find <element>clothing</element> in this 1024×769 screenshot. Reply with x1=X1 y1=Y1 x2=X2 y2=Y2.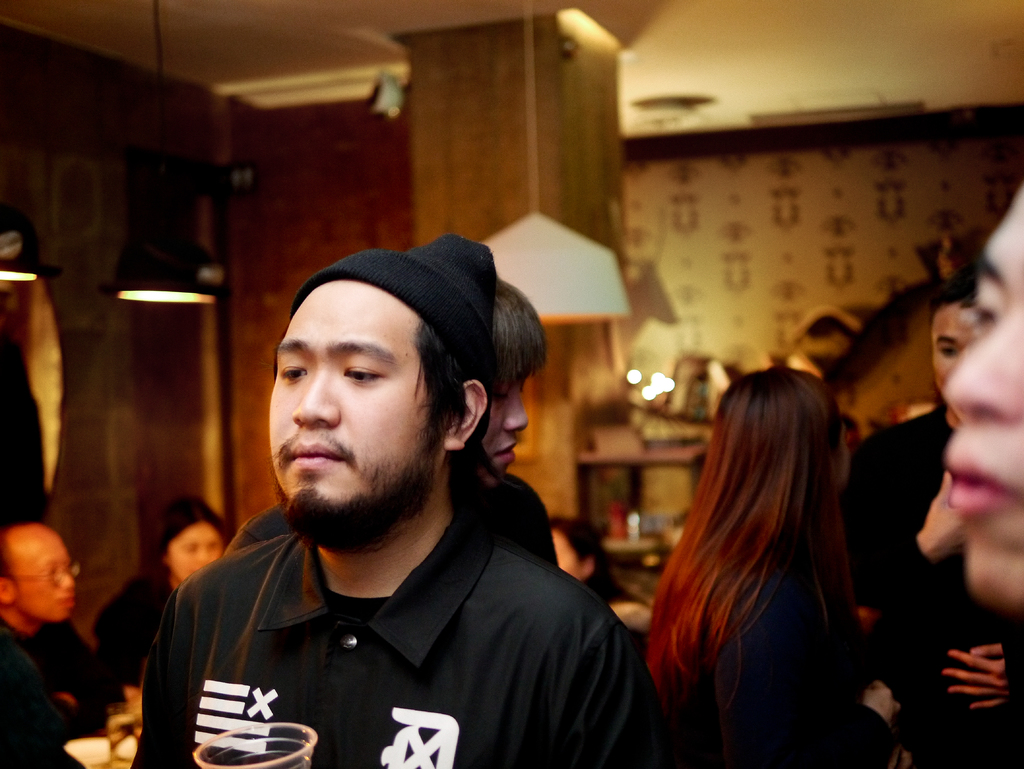
x1=0 y1=612 x2=133 y2=768.
